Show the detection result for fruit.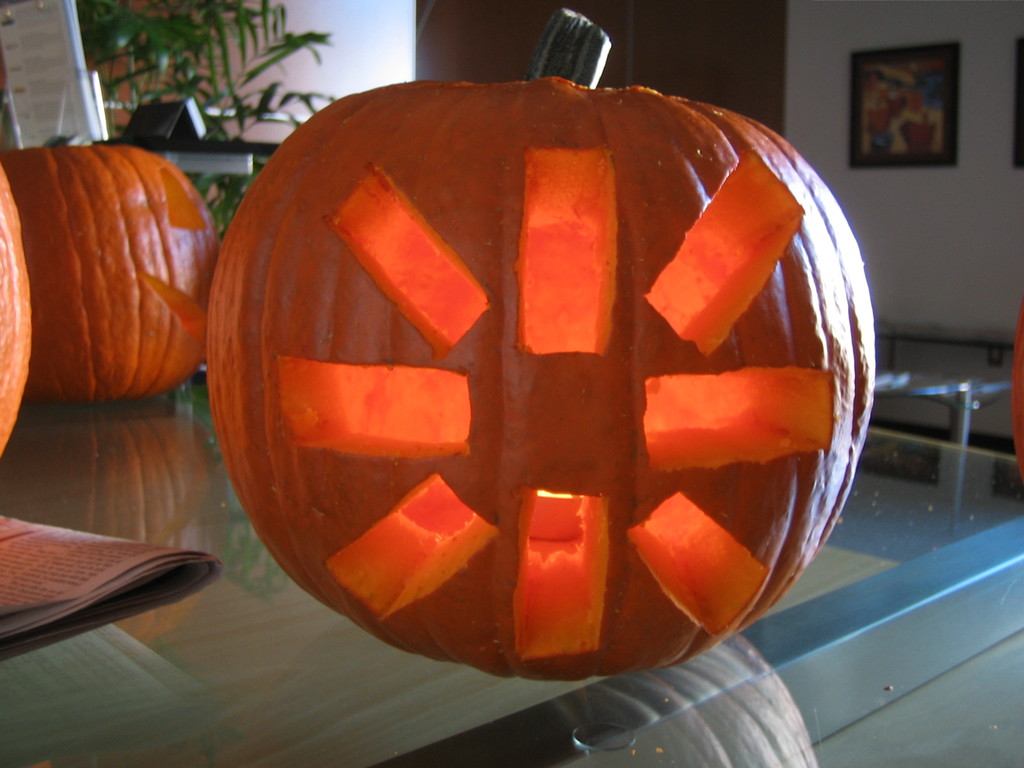
[x1=203, y1=15, x2=872, y2=678].
